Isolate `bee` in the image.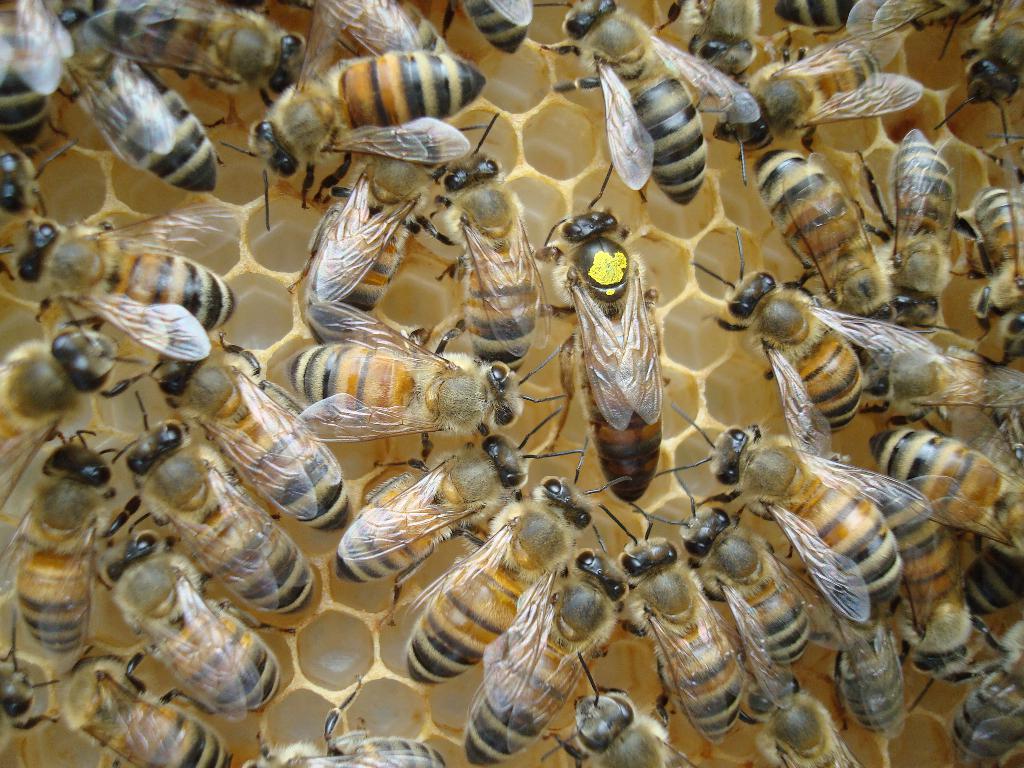
Isolated region: box=[947, 616, 1023, 767].
